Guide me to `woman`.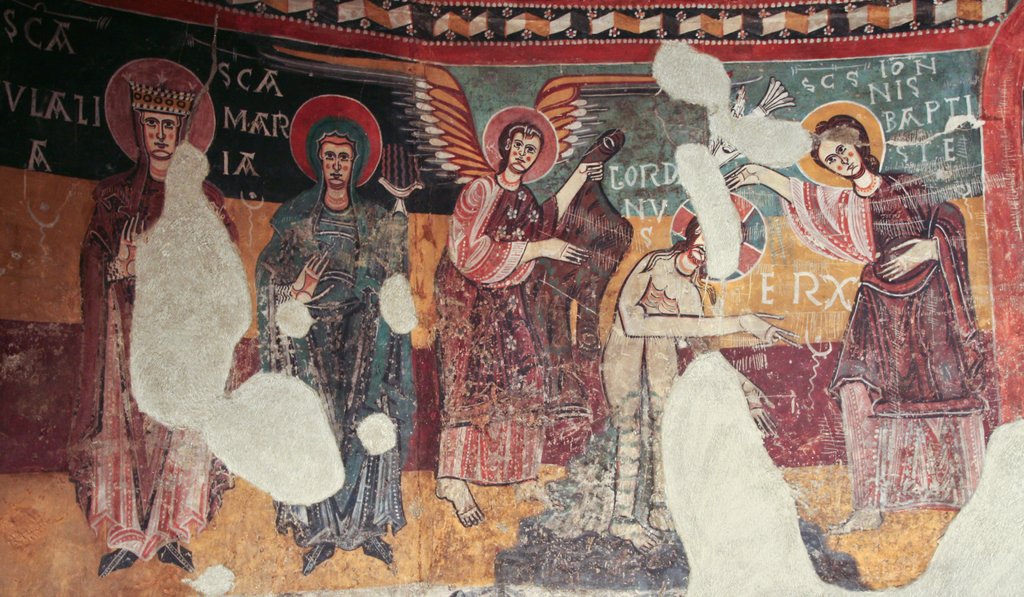
Guidance: <region>717, 95, 1005, 541</region>.
